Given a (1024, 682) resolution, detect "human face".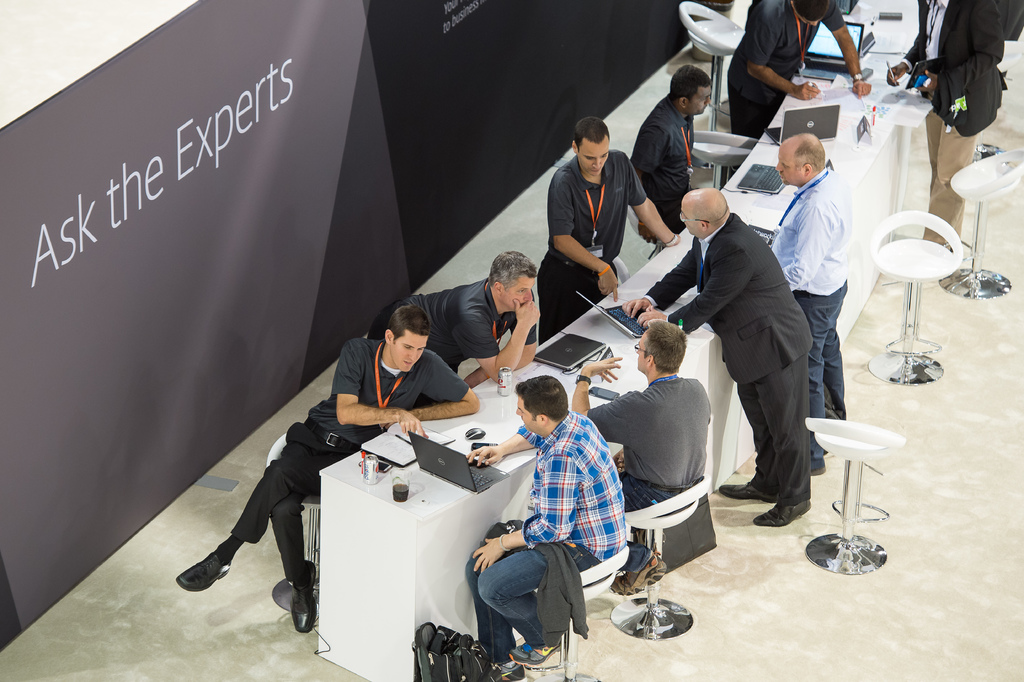
pyautogui.locateOnScreen(680, 198, 702, 235).
